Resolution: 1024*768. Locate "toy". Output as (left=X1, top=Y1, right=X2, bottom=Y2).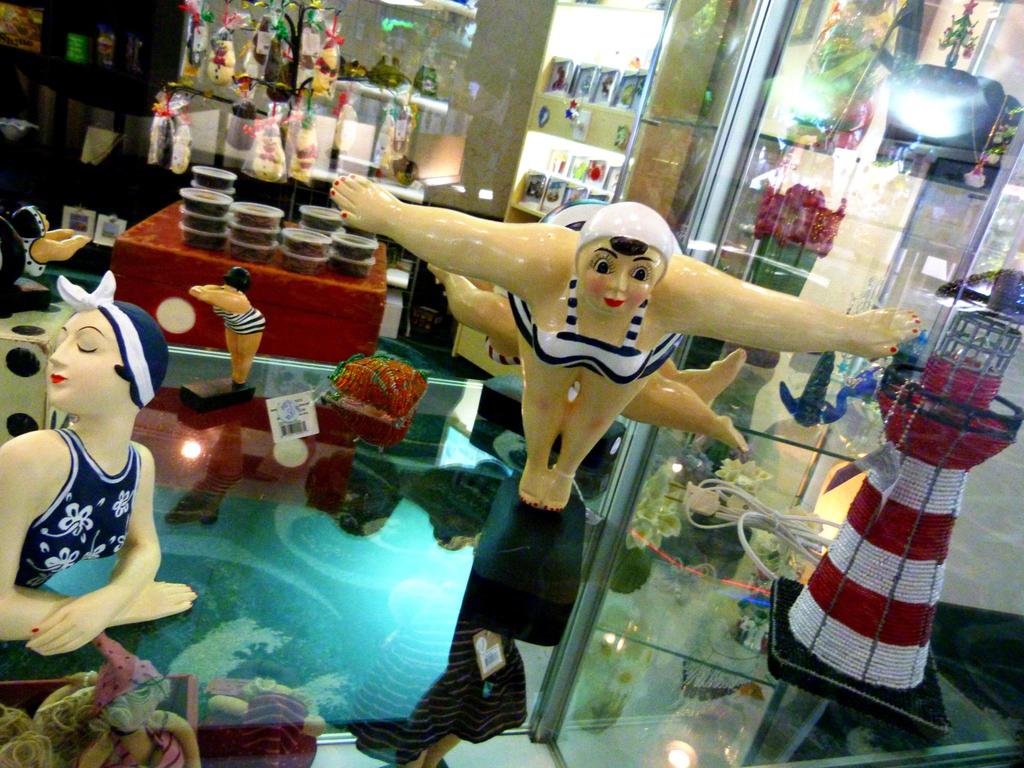
(left=329, top=170, right=922, bottom=511).
